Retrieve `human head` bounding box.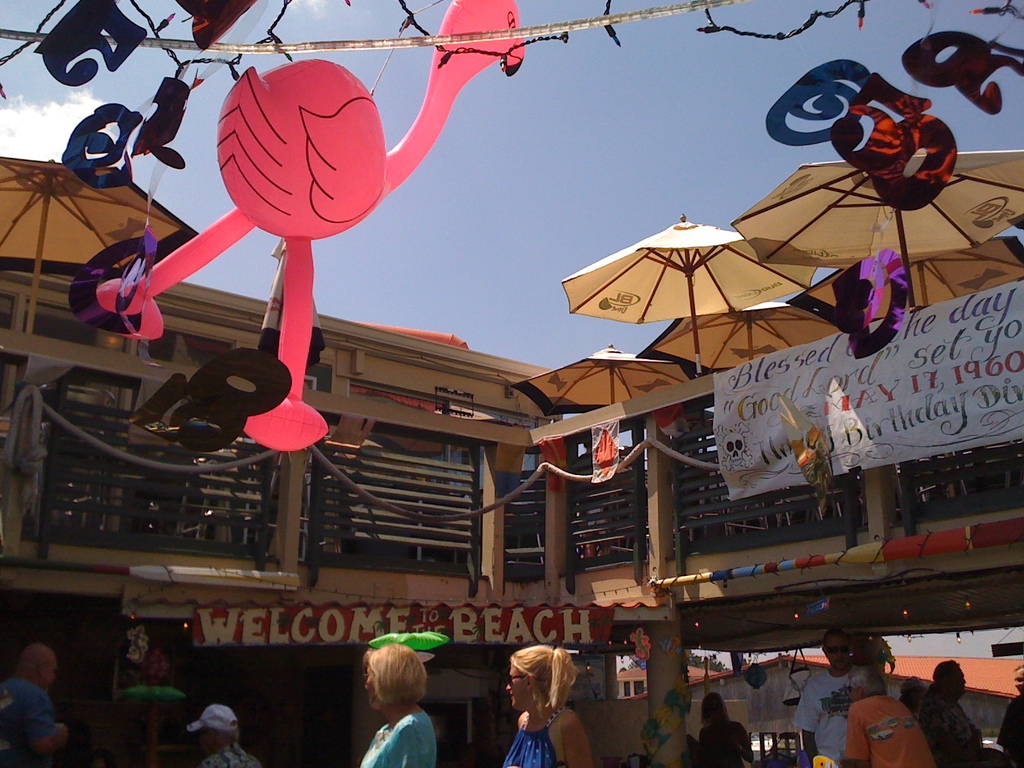
Bounding box: <bbox>181, 702, 237, 759</bbox>.
